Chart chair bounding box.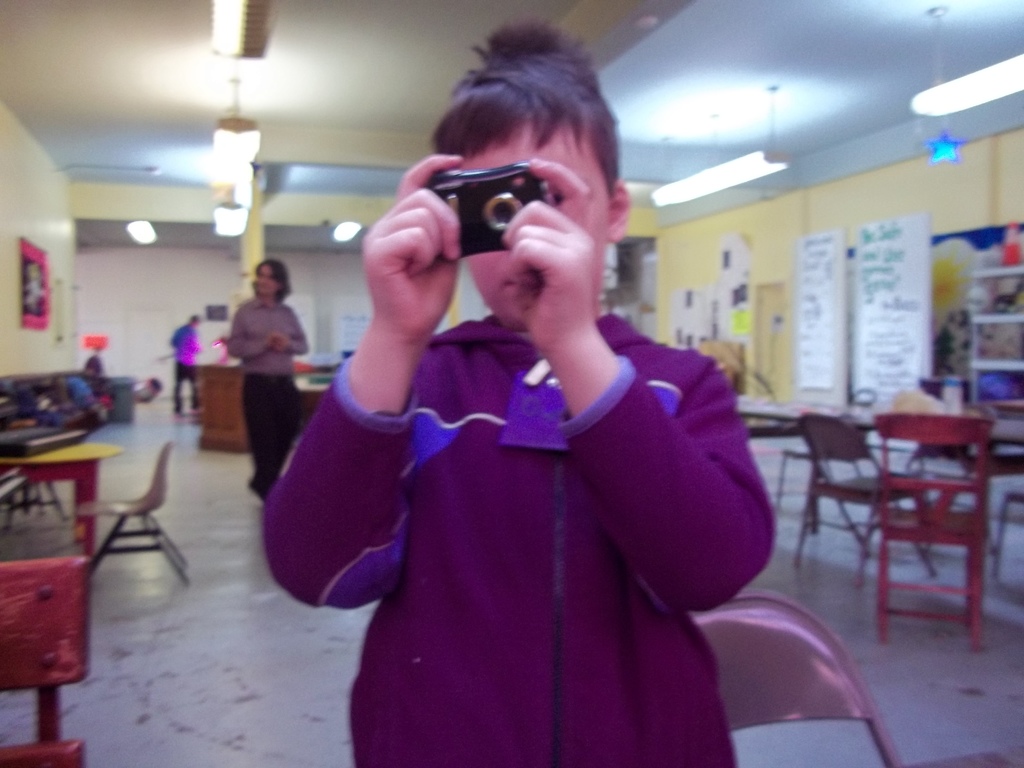
Charted: bbox=(689, 579, 907, 767).
